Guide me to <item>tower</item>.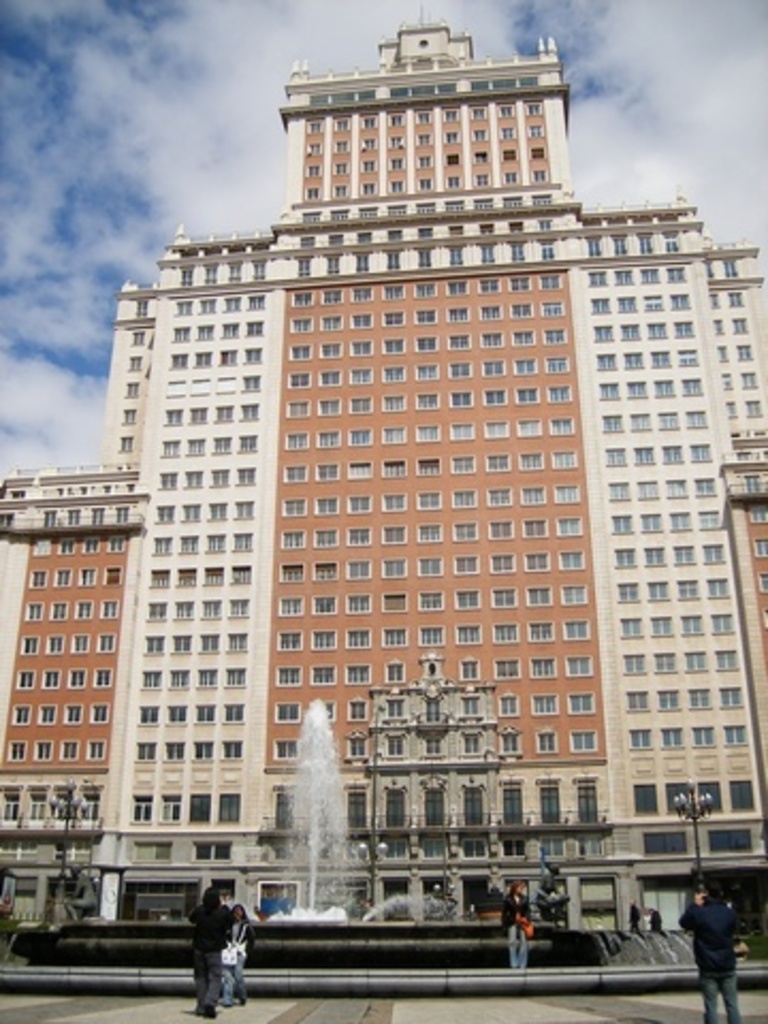
Guidance: {"x1": 0, "y1": 2, "x2": 766, "y2": 977}.
